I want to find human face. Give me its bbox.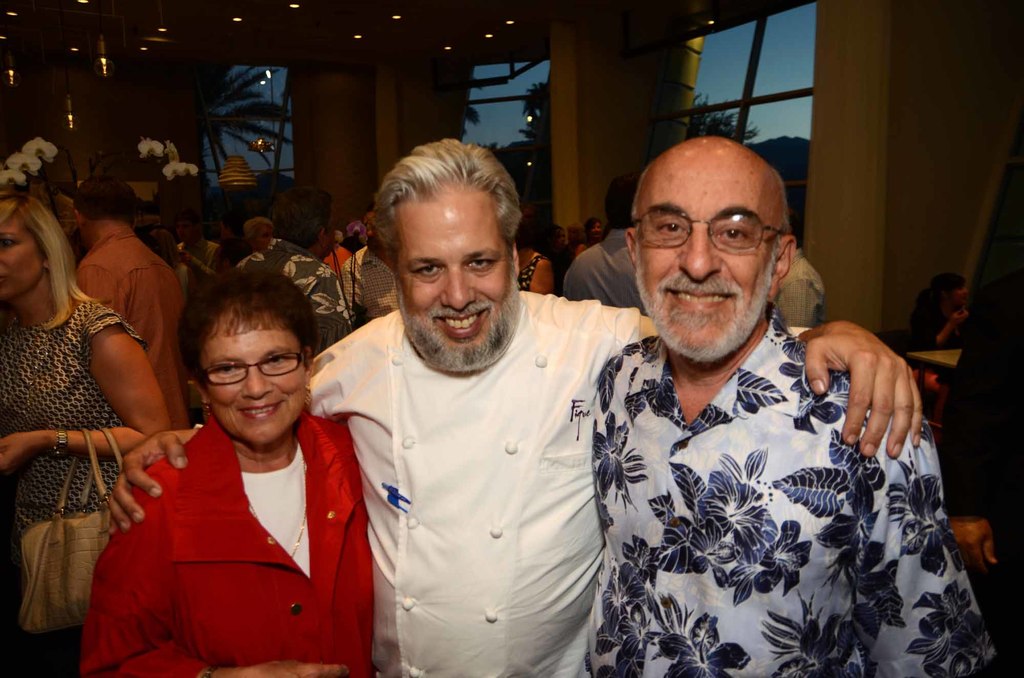
[255, 226, 269, 248].
